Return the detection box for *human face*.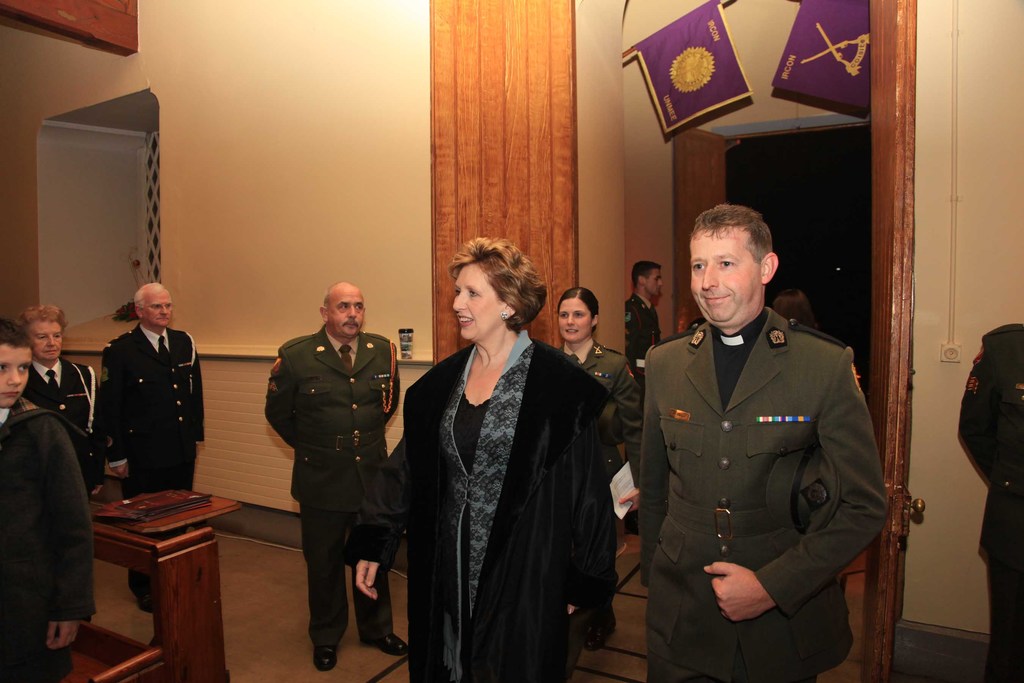
x1=454, y1=255, x2=505, y2=340.
